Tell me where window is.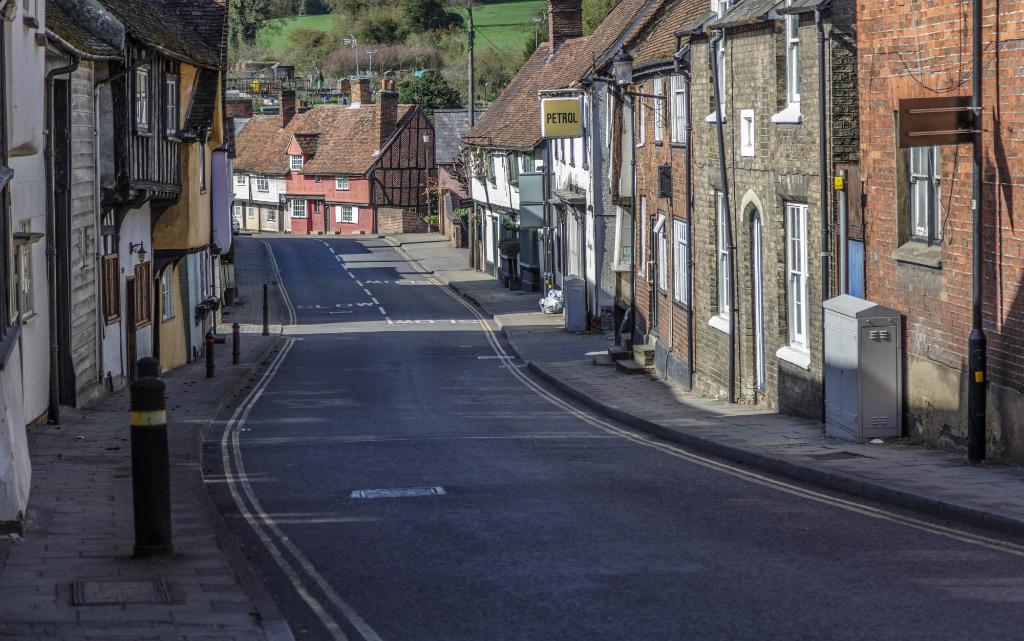
window is at rect(657, 72, 668, 140).
